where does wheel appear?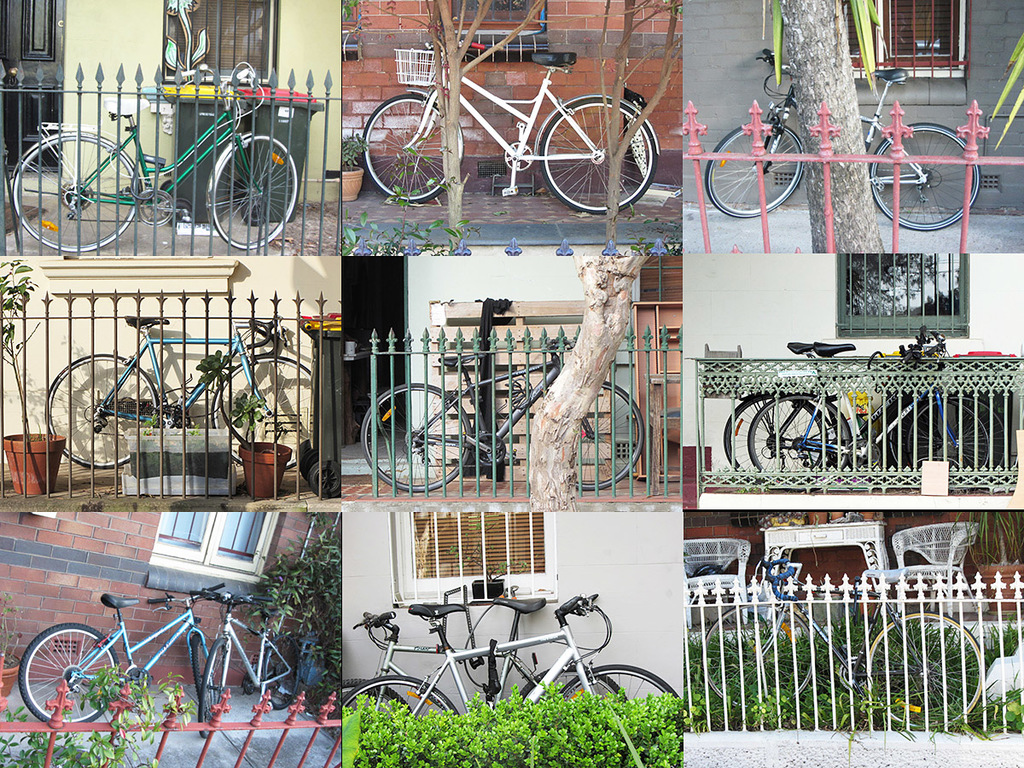
Appears at (left=513, top=669, right=634, bottom=715).
